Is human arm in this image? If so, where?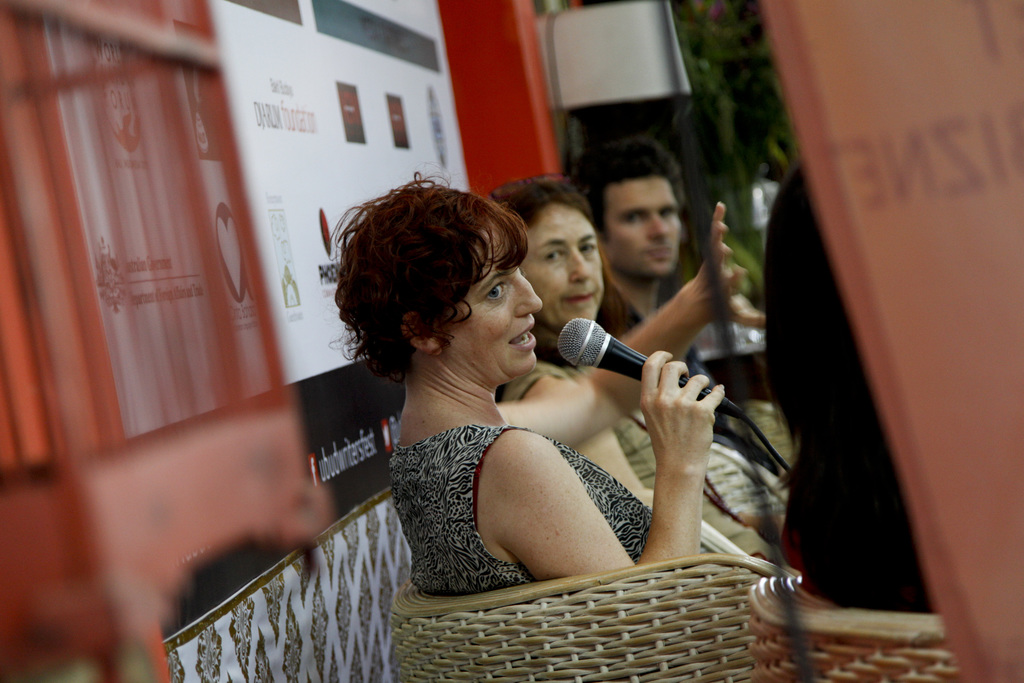
Yes, at 497, 202, 769, 449.
